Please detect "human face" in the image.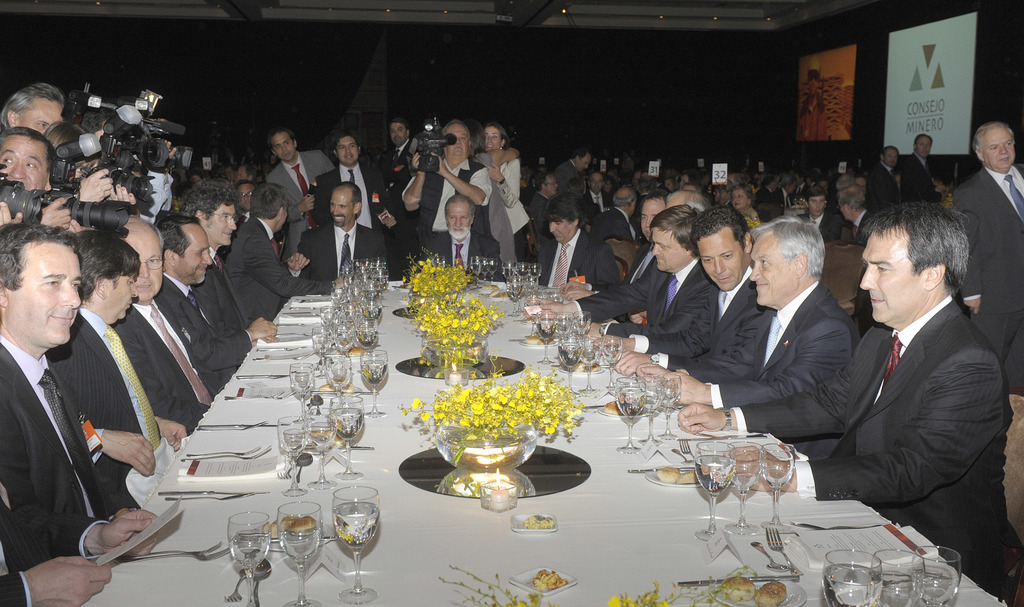
select_region(445, 122, 468, 165).
